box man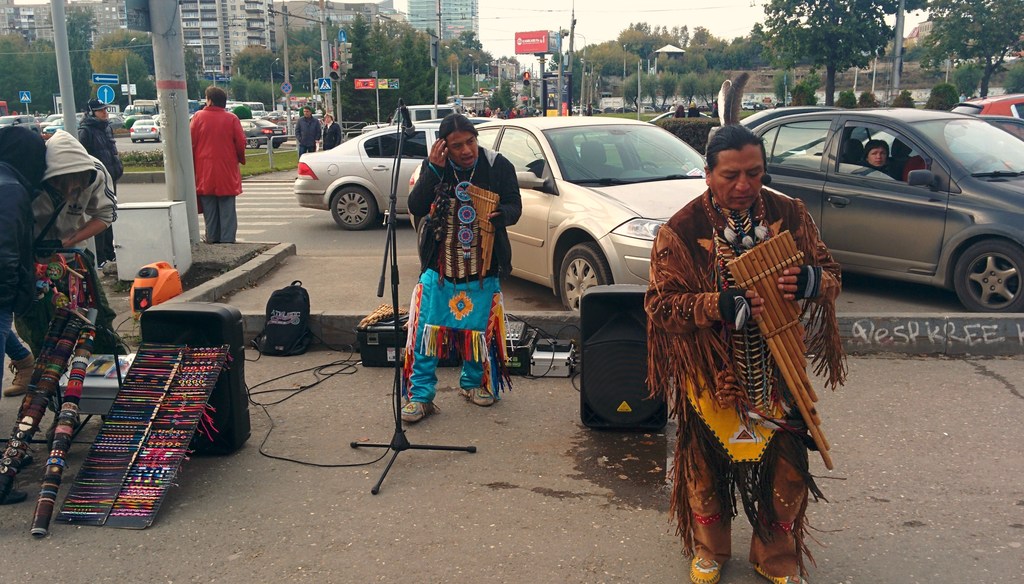
x1=399, y1=115, x2=519, y2=423
